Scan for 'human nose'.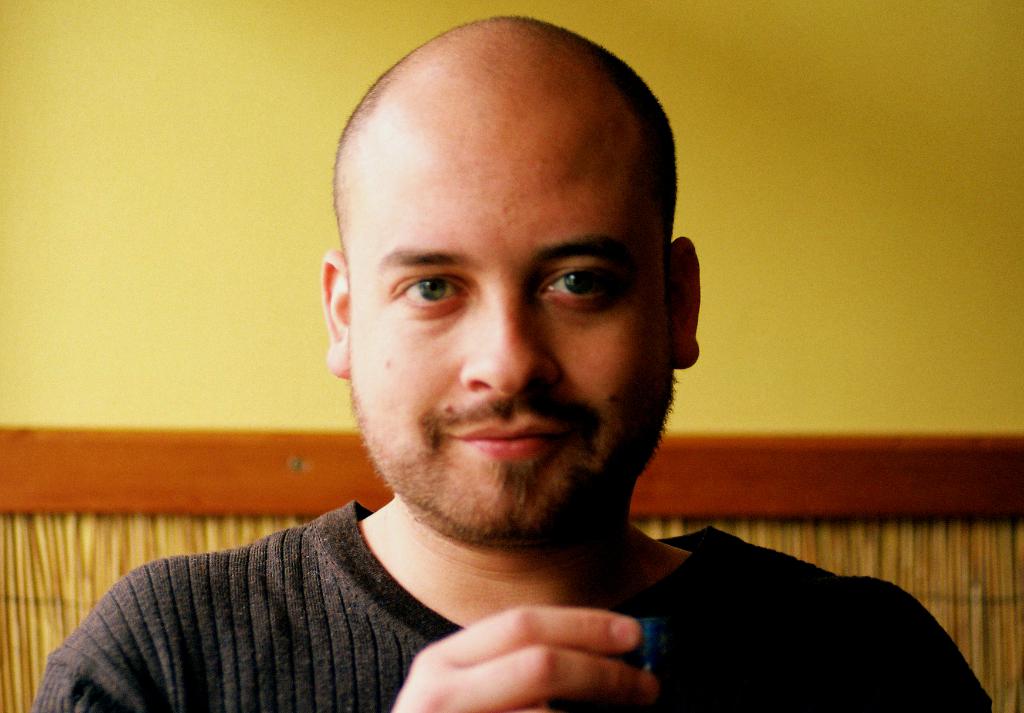
Scan result: detection(456, 298, 564, 403).
